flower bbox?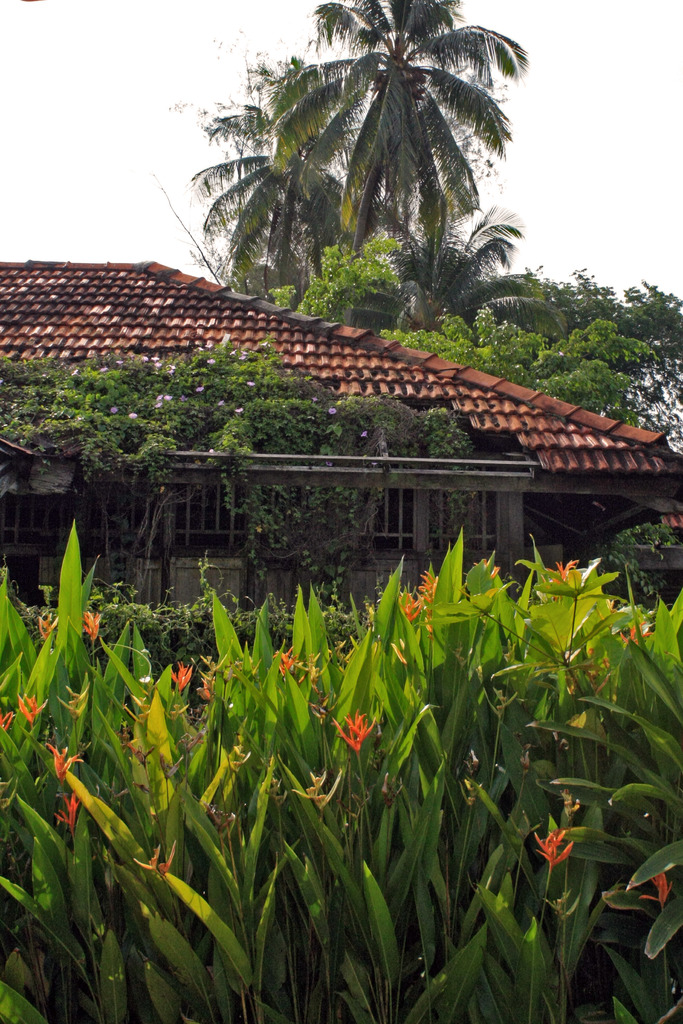
locate(82, 608, 98, 641)
